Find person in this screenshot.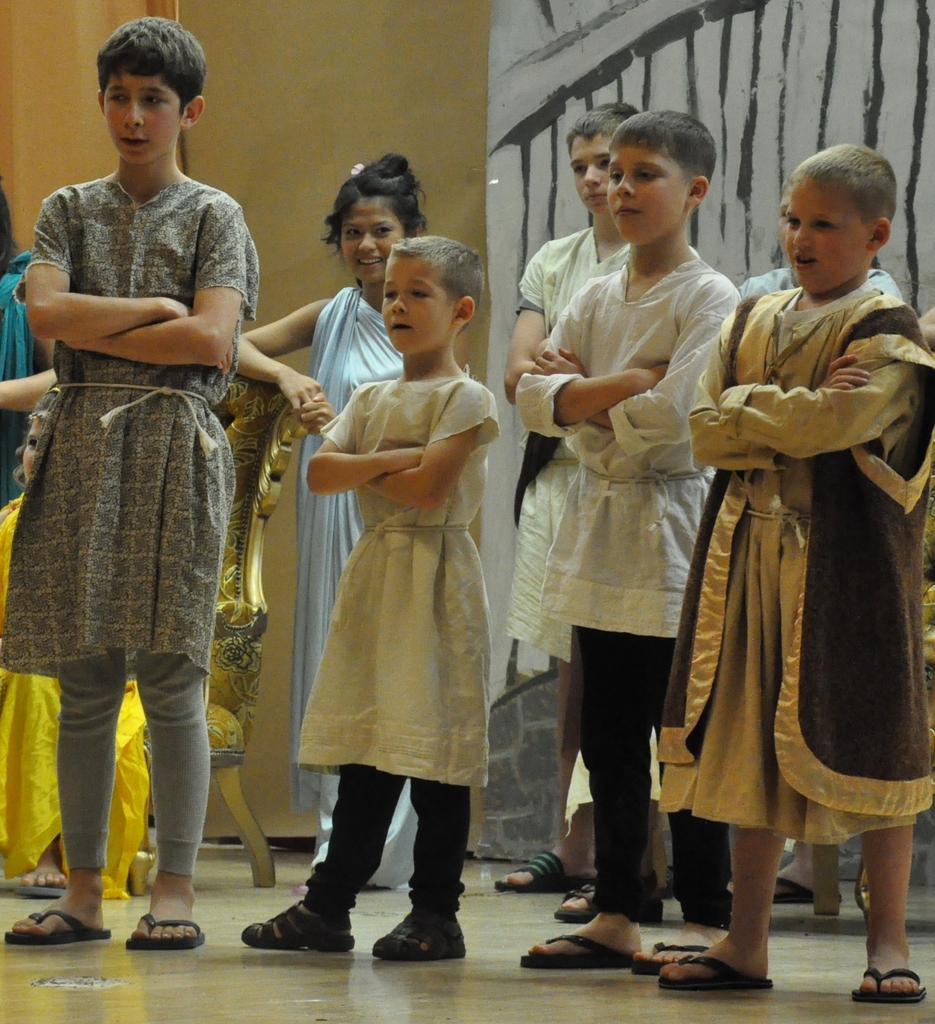
The bounding box for person is <bbox>0, 406, 175, 903</bbox>.
